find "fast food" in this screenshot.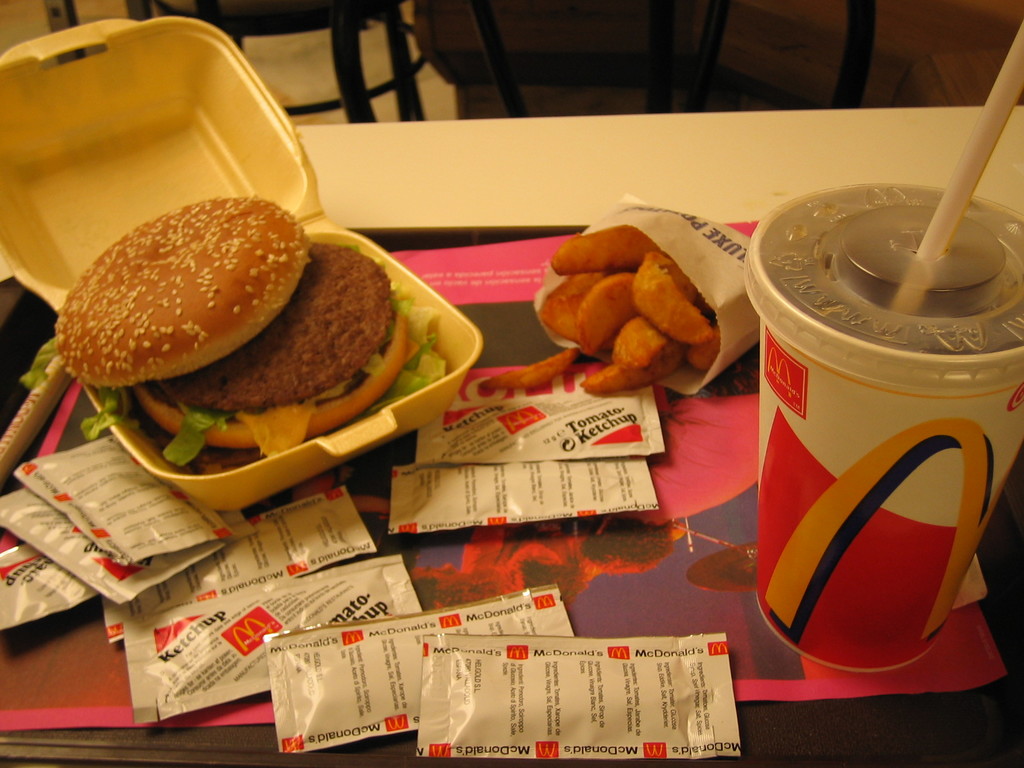
The bounding box for "fast food" is (left=535, top=218, right=724, bottom=395).
